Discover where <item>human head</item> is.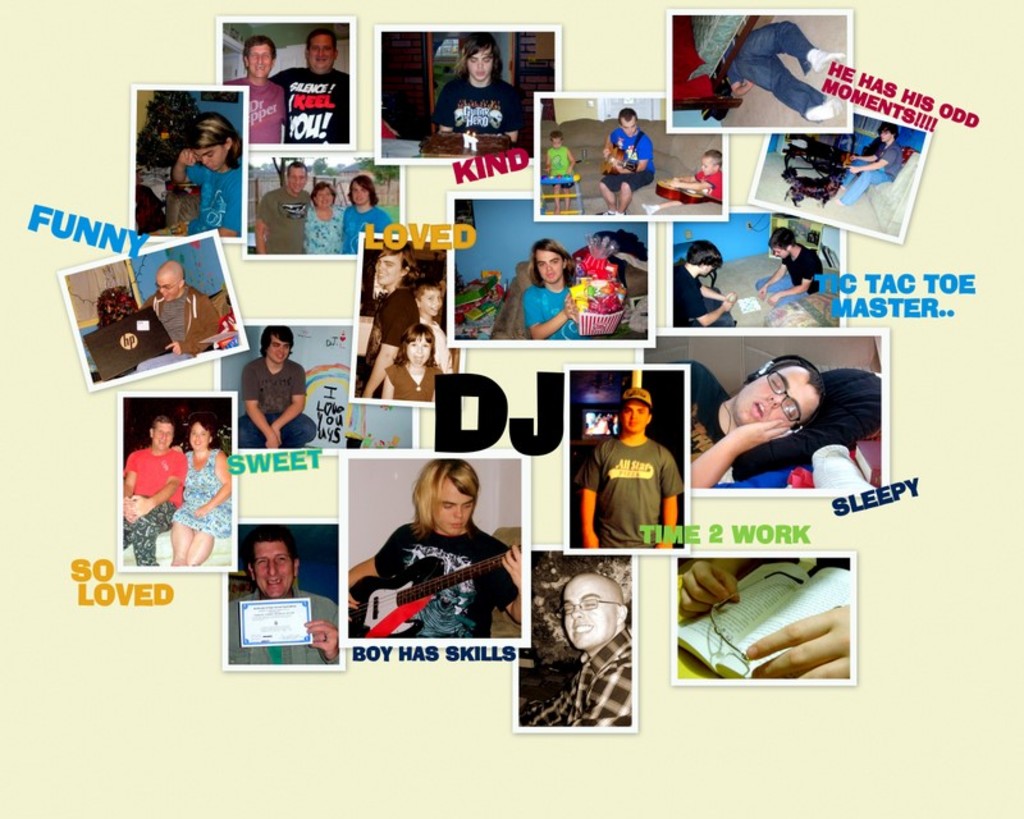
Discovered at (561,573,628,650).
